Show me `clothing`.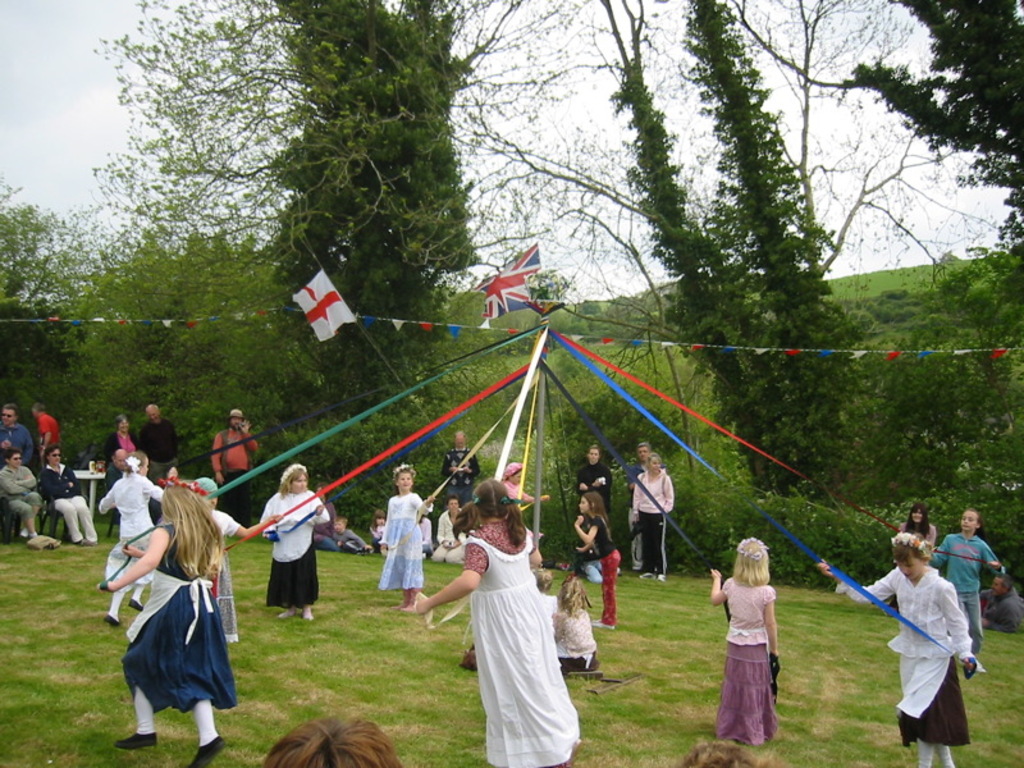
`clothing` is here: 500, 479, 524, 509.
